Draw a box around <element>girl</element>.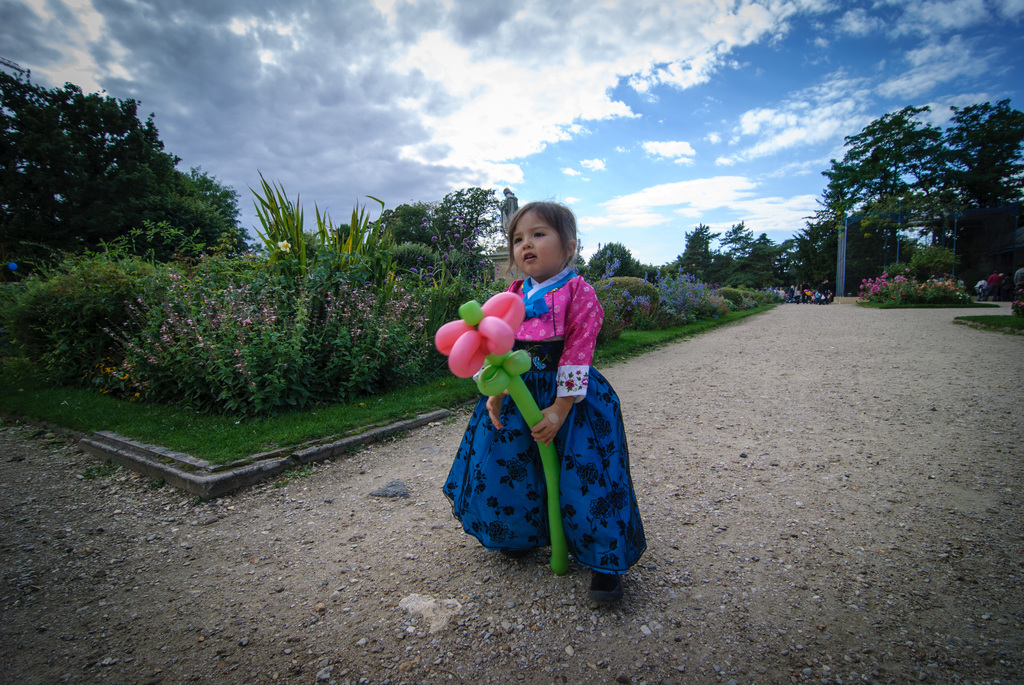
(left=433, top=206, right=651, bottom=610).
